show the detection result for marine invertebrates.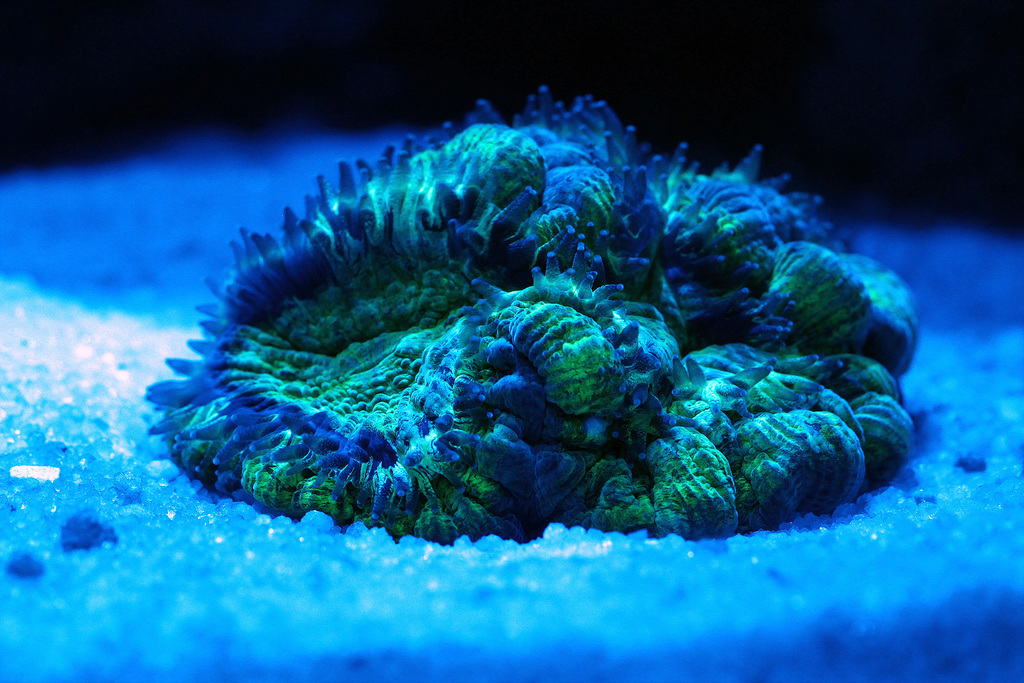
x1=188, y1=267, x2=716, y2=524.
